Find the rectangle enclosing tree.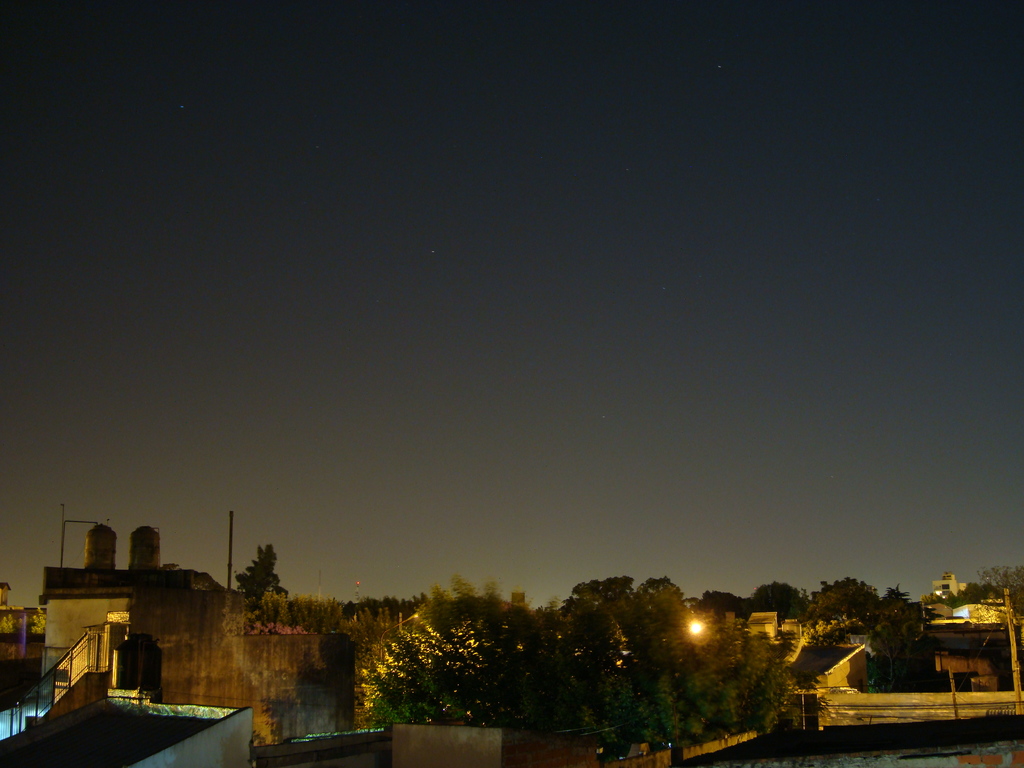
detection(872, 585, 913, 668).
